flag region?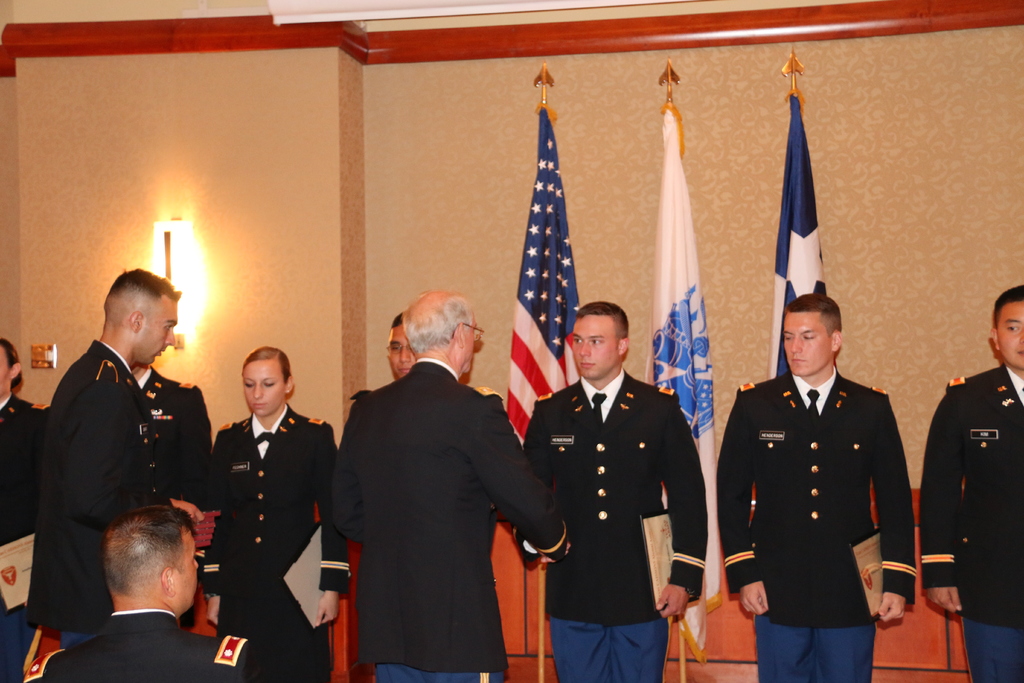
<bbox>501, 90, 586, 469</bbox>
